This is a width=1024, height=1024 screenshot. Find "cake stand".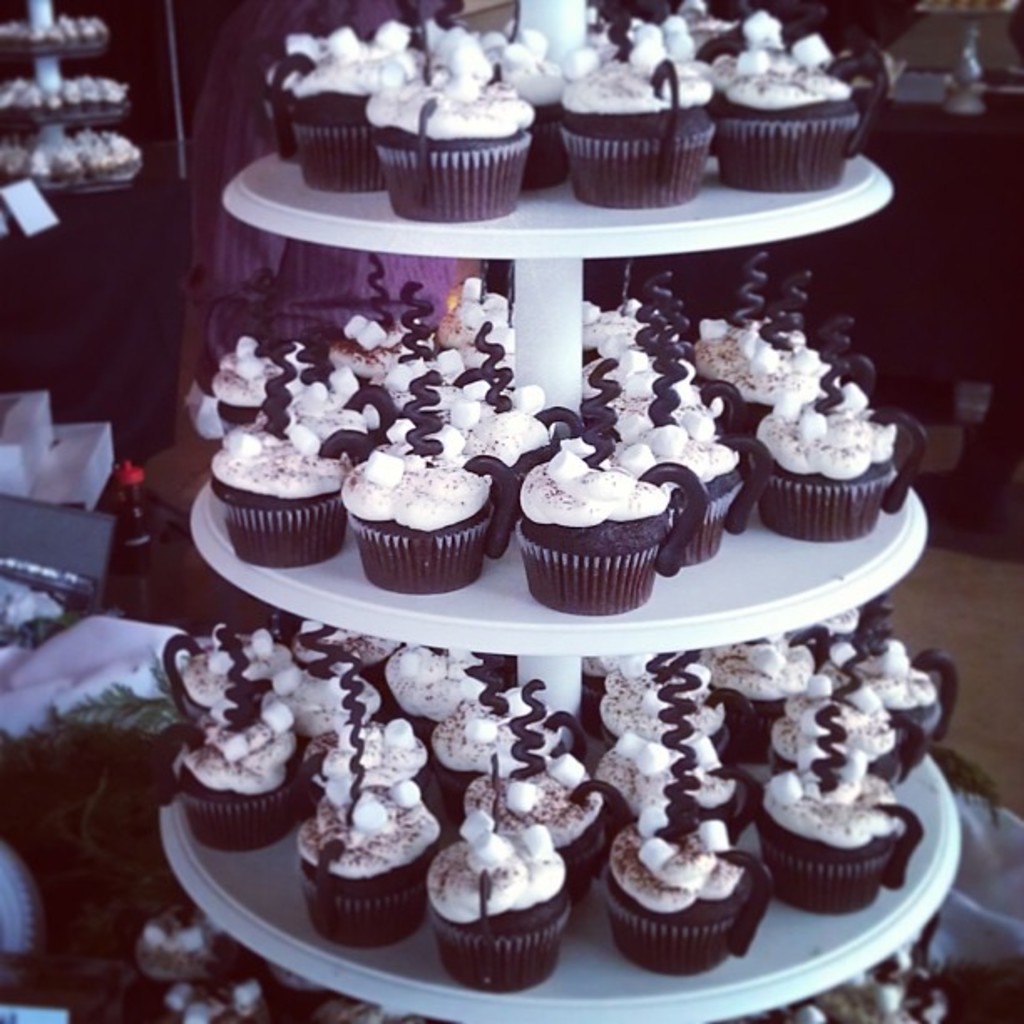
Bounding box: 157,141,967,1022.
